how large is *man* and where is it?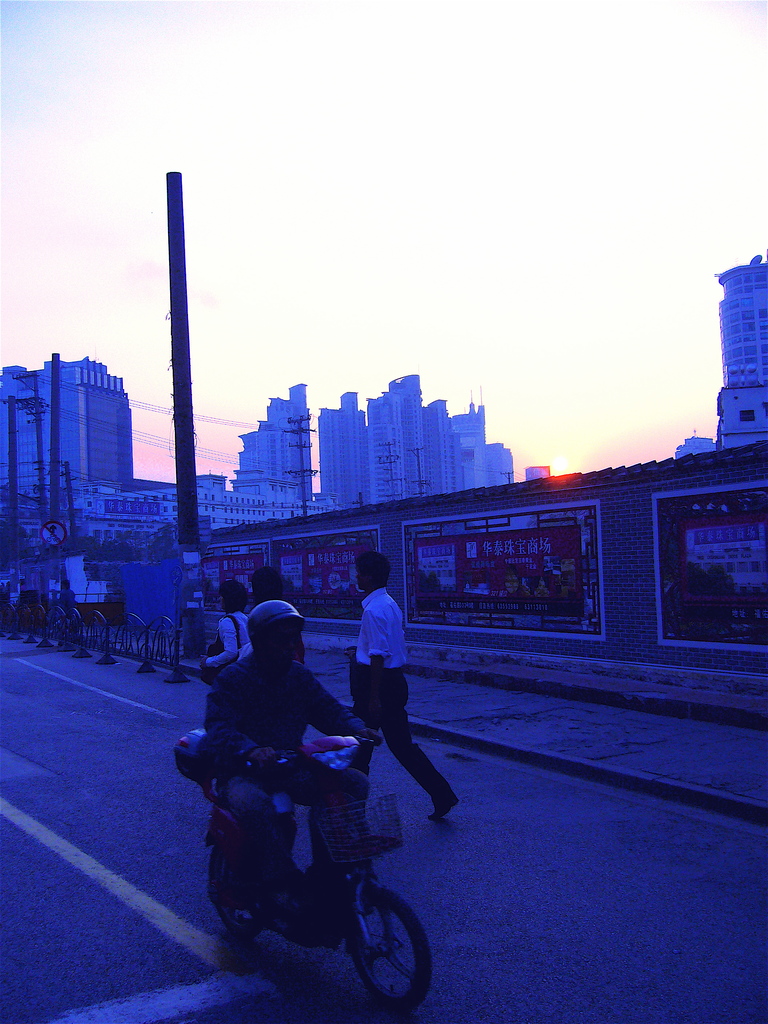
Bounding box: (348,547,459,820).
